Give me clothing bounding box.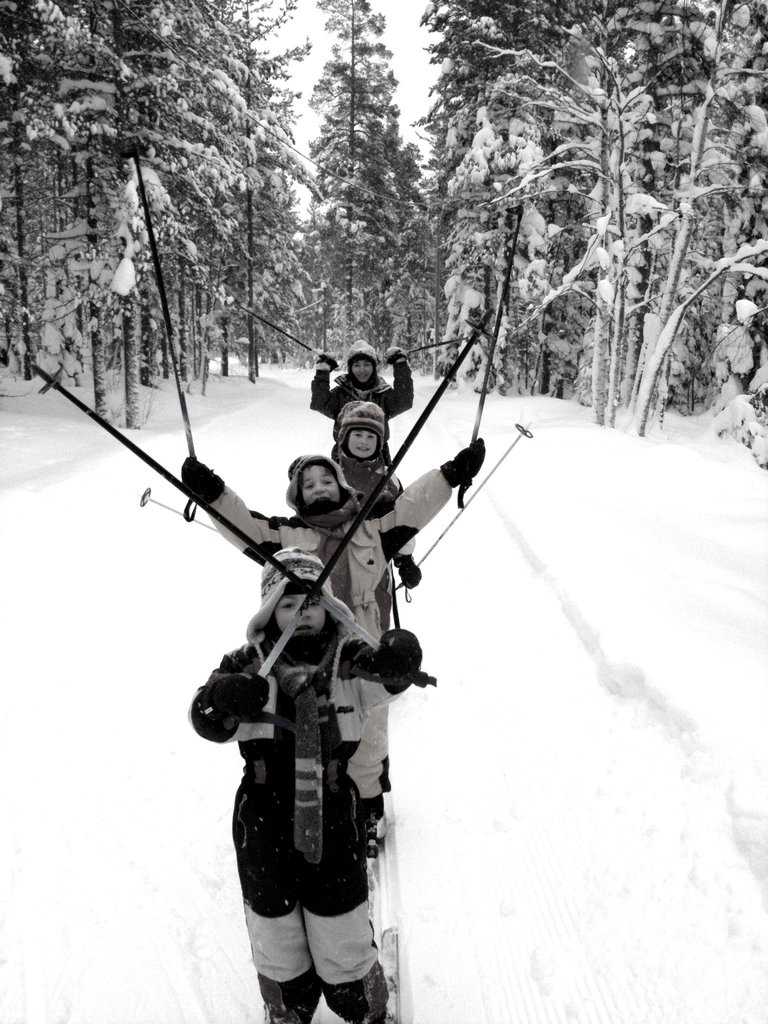
326 399 410 625.
